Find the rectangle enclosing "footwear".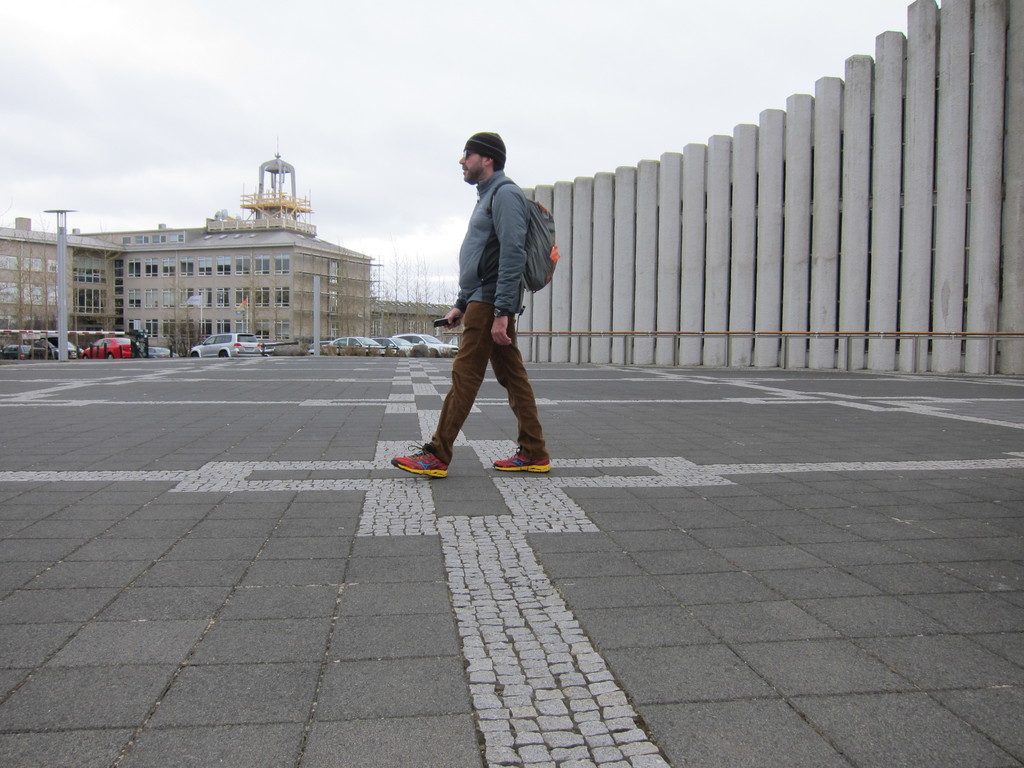
388/439/447/479.
